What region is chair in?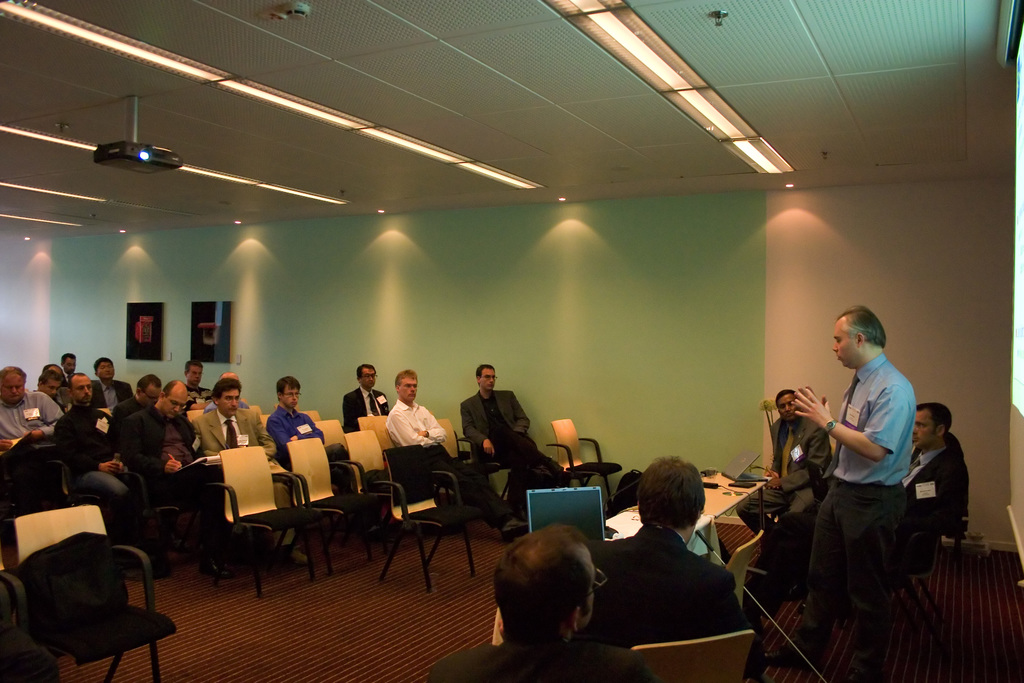
[0,562,56,682].
